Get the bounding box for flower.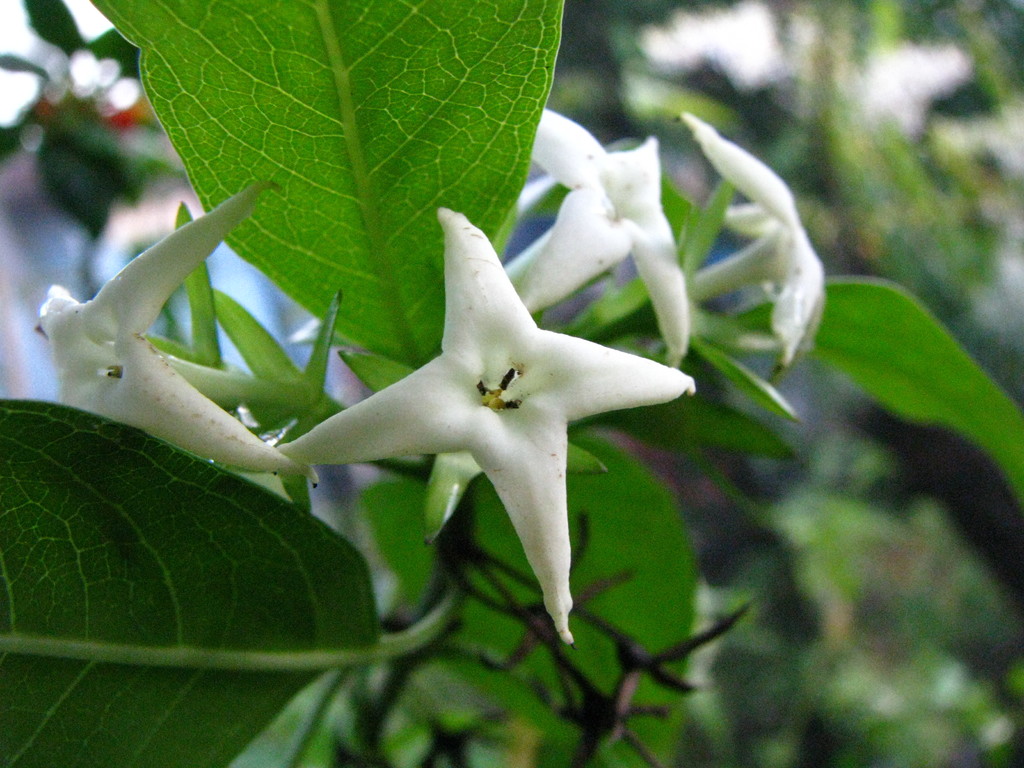
Rect(500, 103, 694, 364).
